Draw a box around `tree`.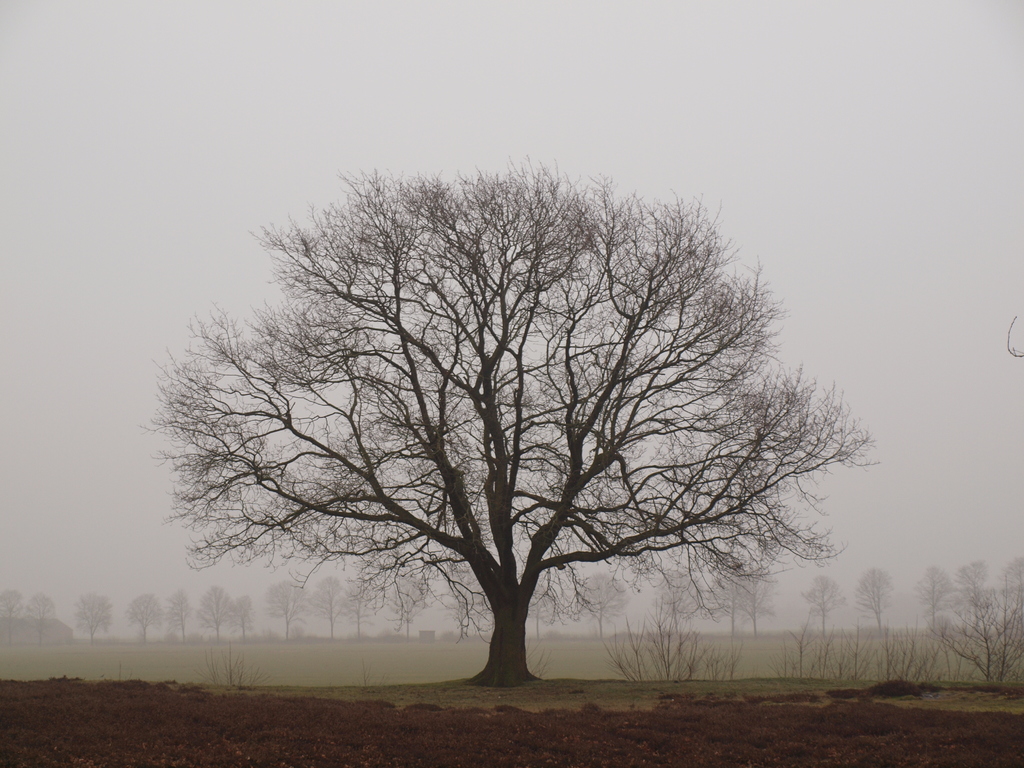
bbox=(851, 566, 895, 634).
